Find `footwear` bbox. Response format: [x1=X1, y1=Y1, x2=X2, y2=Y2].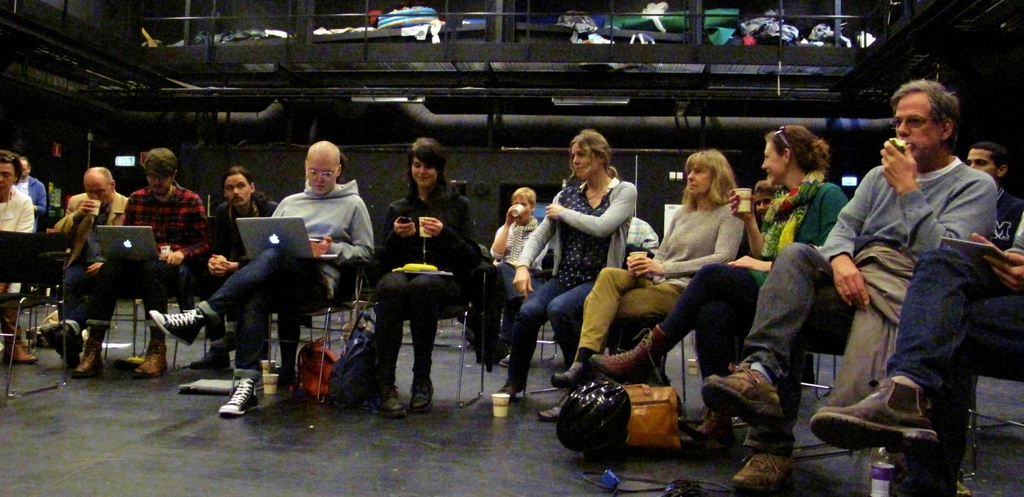
[x1=188, y1=350, x2=232, y2=371].
